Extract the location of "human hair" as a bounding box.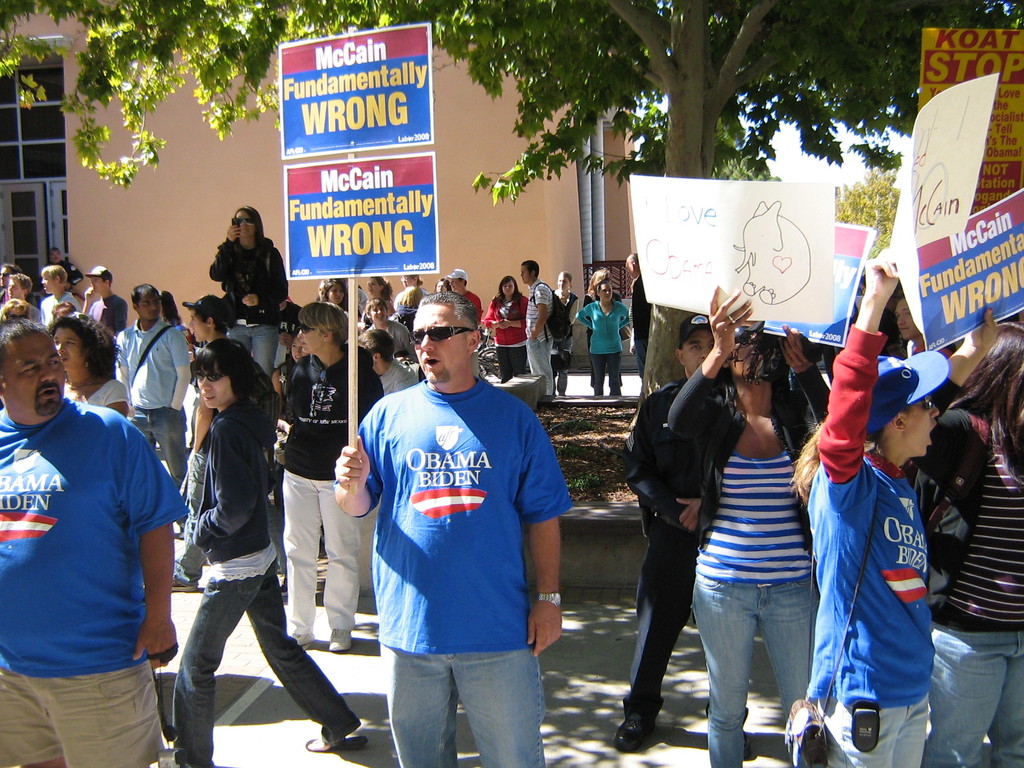
{"x1": 296, "y1": 302, "x2": 348, "y2": 347}.
